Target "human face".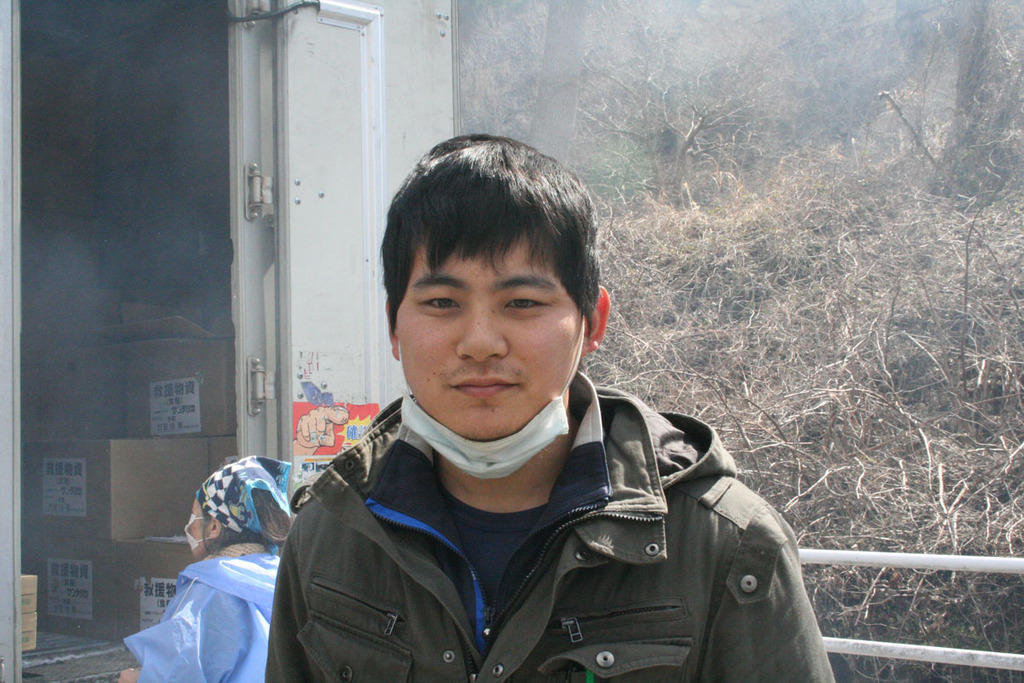
Target region: [x1=389, y1=229, x2=591, y2=435].
